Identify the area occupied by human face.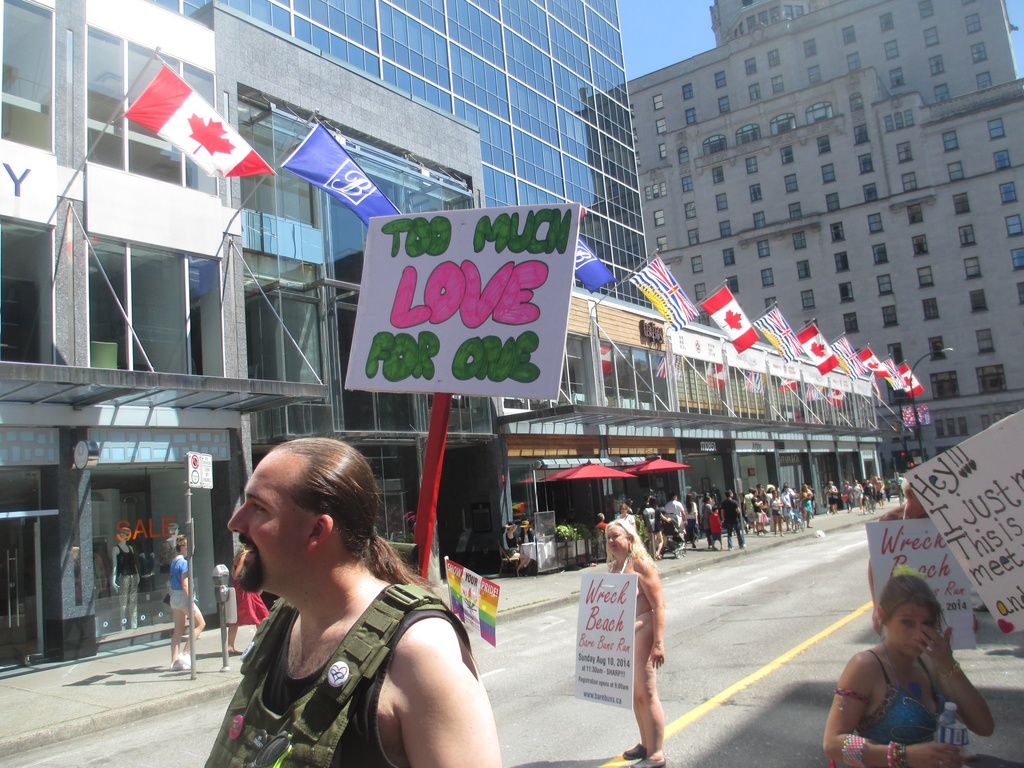
Area: 607, 525, 628, 555.
